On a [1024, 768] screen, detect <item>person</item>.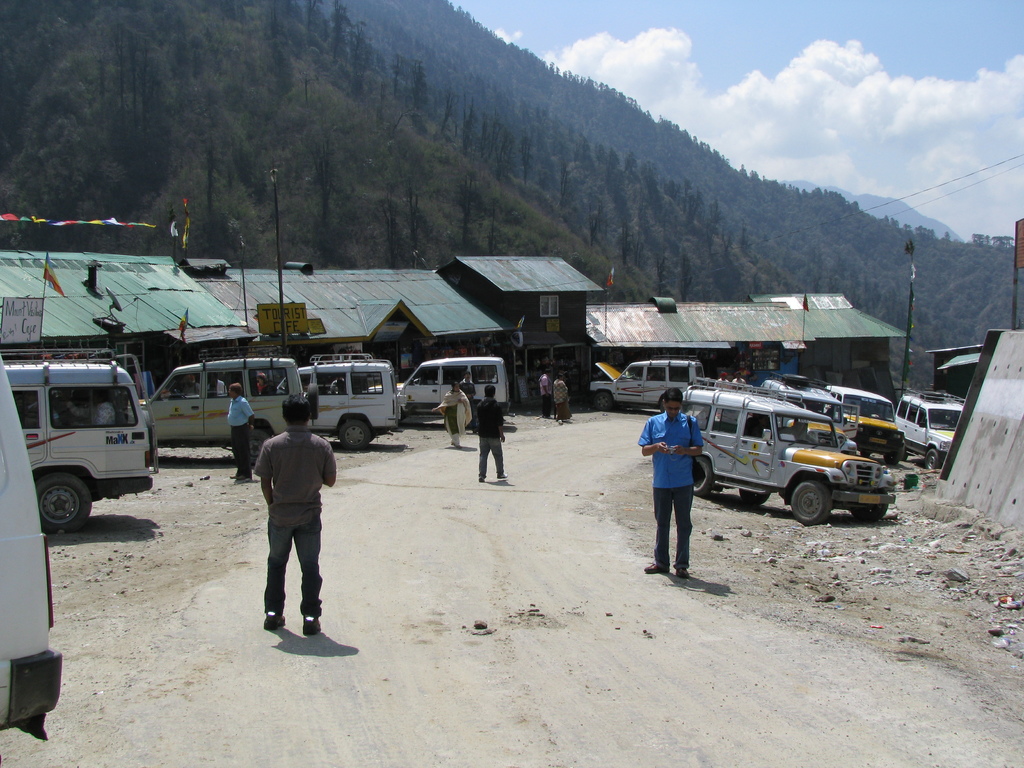
bbox=[436, 379, 474, 449].
